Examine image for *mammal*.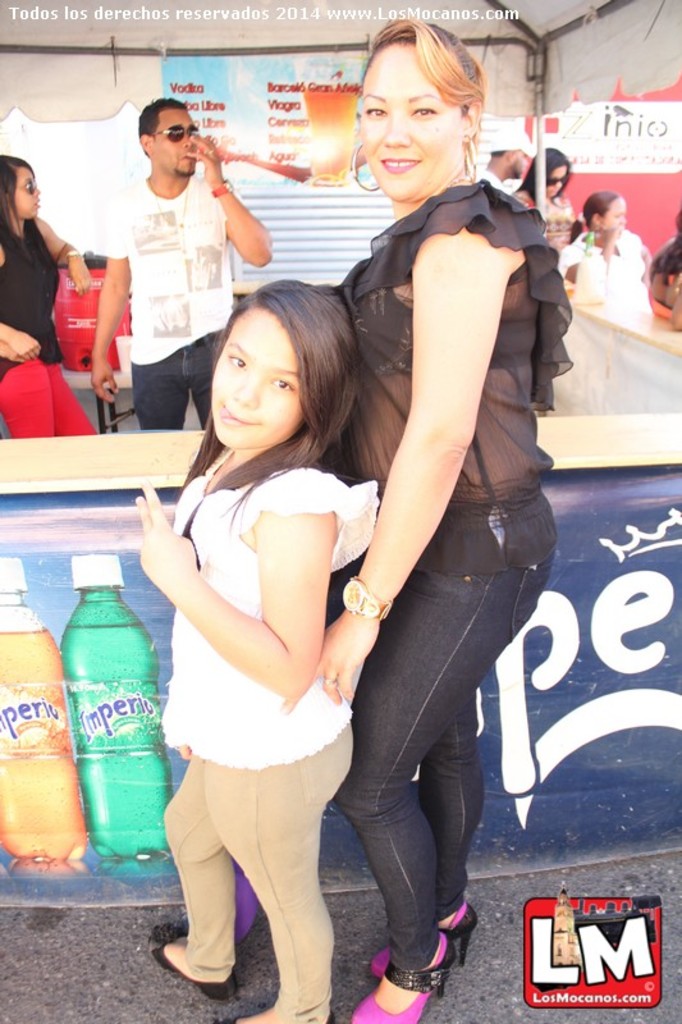
Examination result: pyautogui.locateOnScreen(157, 9, 577, 1023).
